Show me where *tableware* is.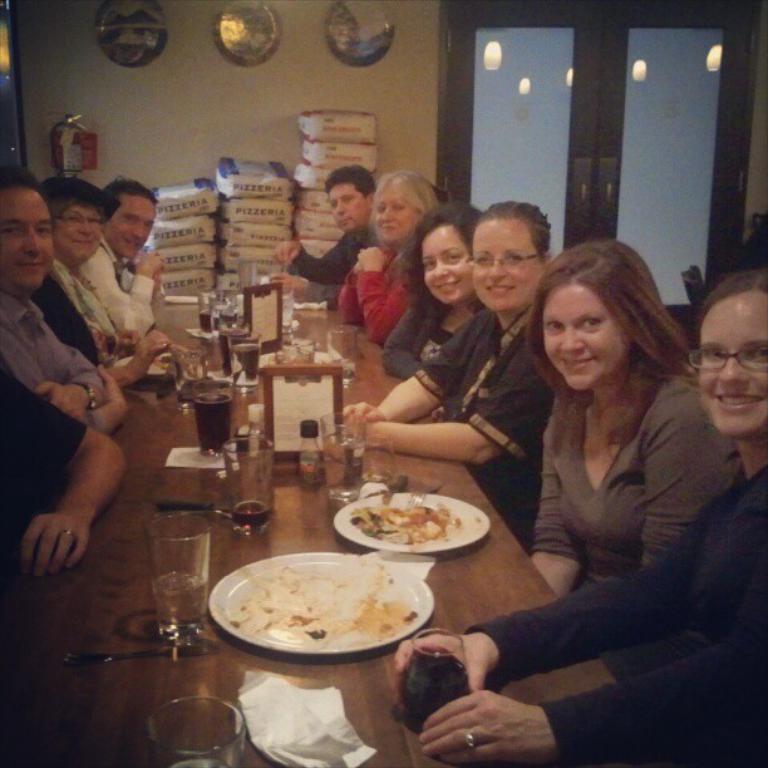
*tableware* is at bbox(203, 550, 434, 658).
